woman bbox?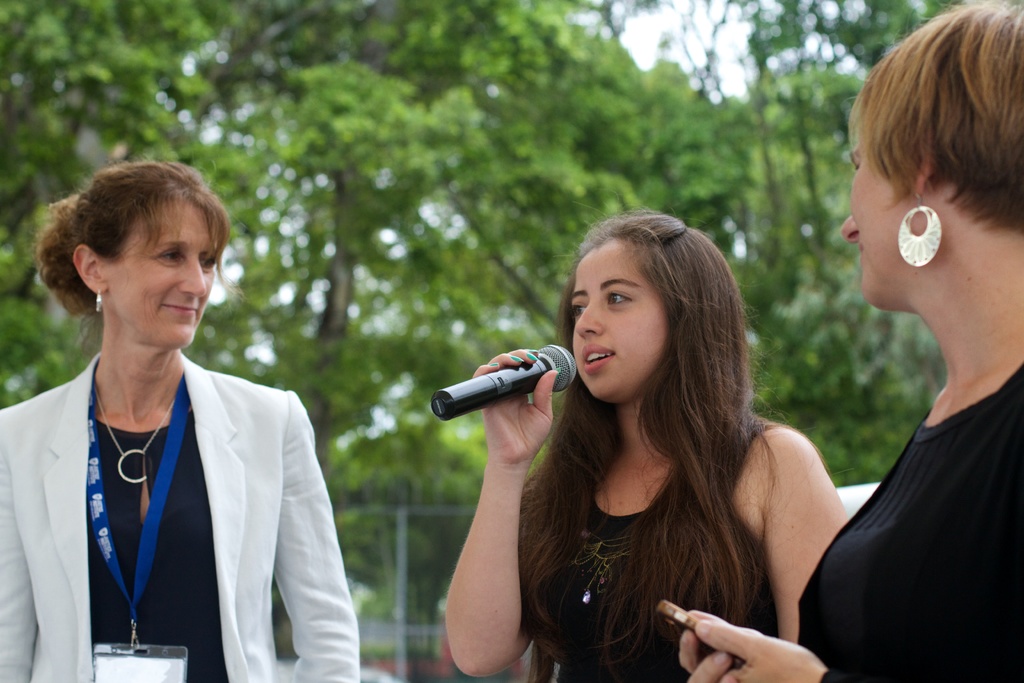
Rect(0, 159, 360, 682)
